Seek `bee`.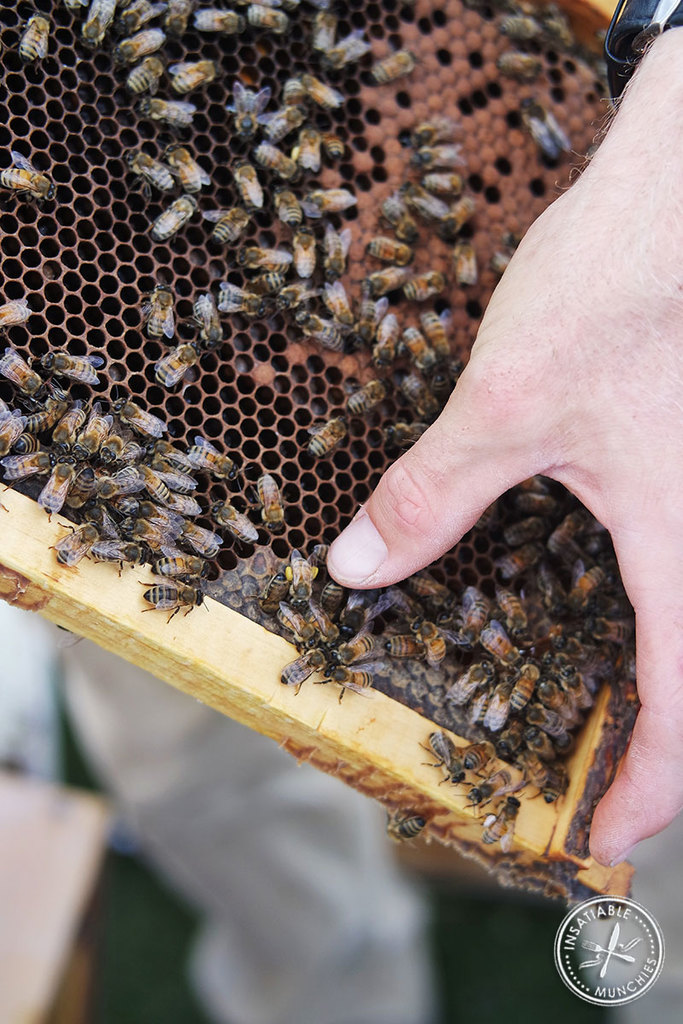
detection(295, 125, 319, 179).
